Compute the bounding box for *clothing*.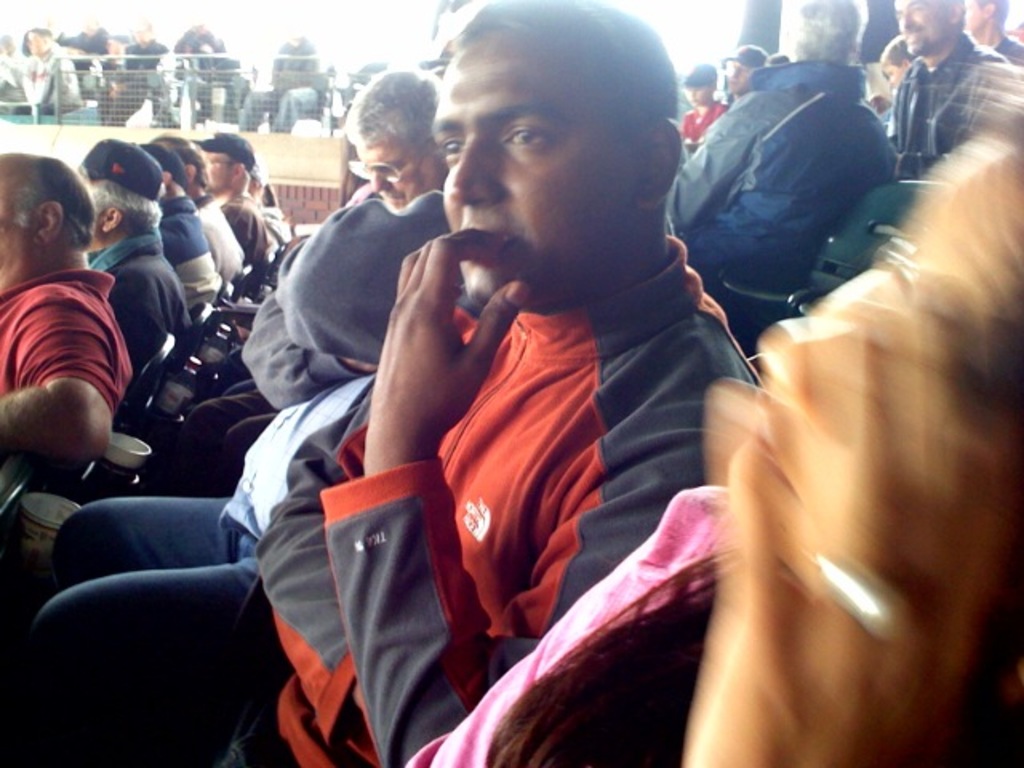
Rect(93, 234, 184, 363).
